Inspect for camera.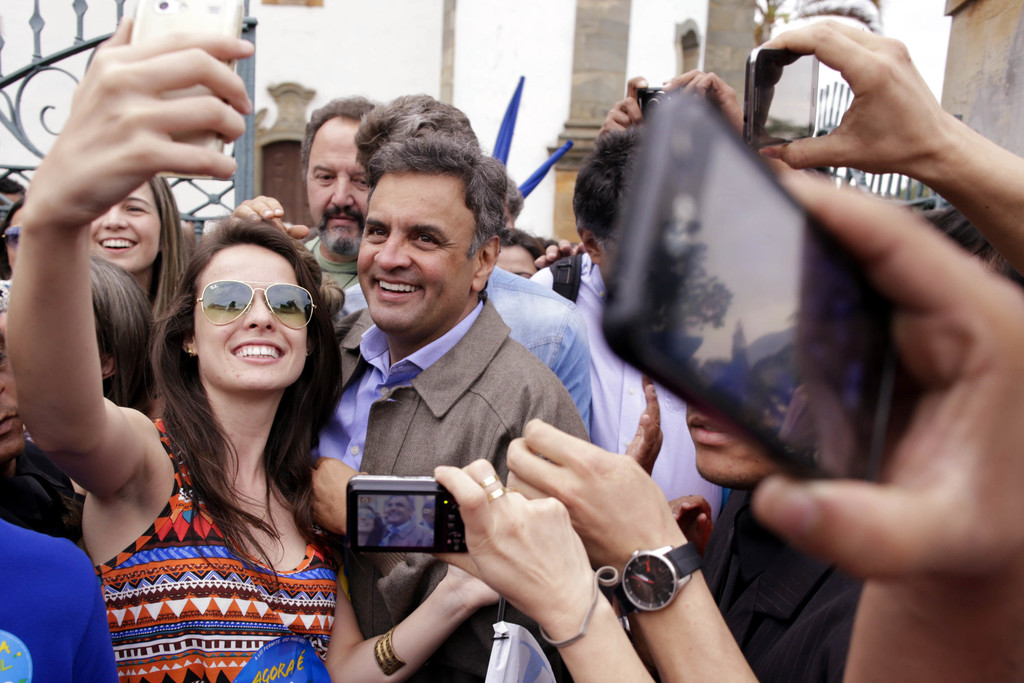
Inspection: [602,94,897,488].
